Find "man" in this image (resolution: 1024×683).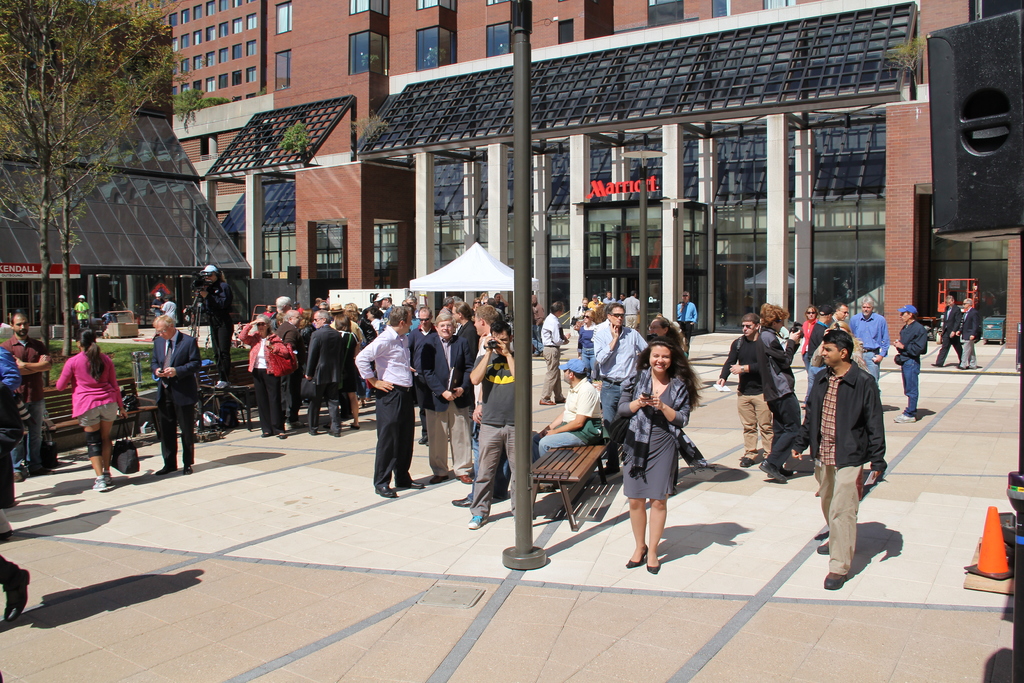
rect(529, 358, 604, 465).
